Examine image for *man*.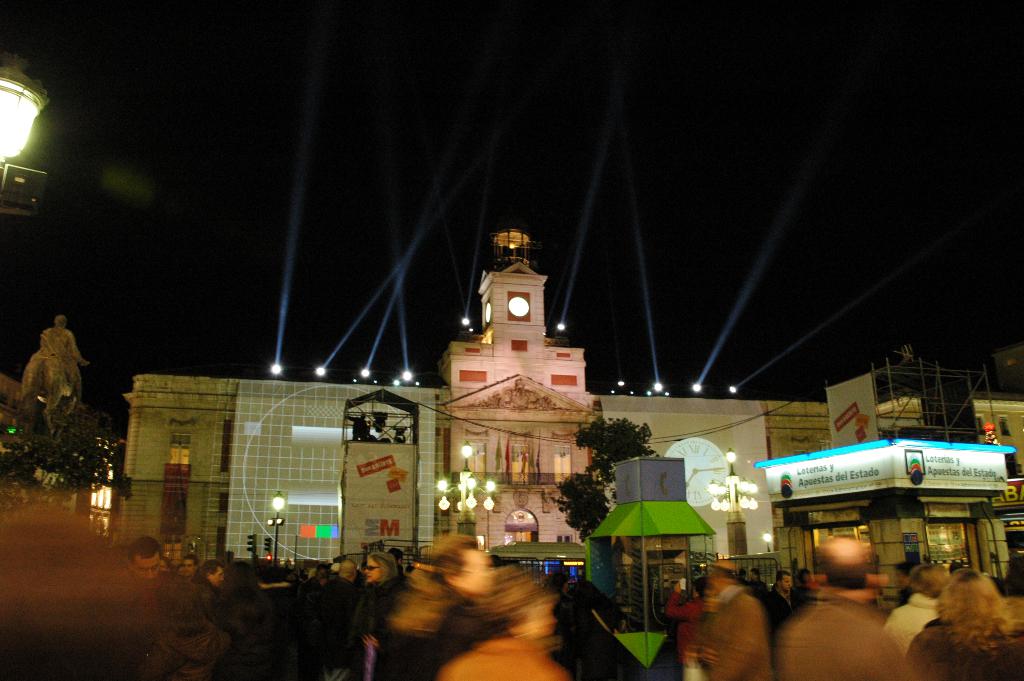
Examination result: bbox=(125, 535, 162, 624).
